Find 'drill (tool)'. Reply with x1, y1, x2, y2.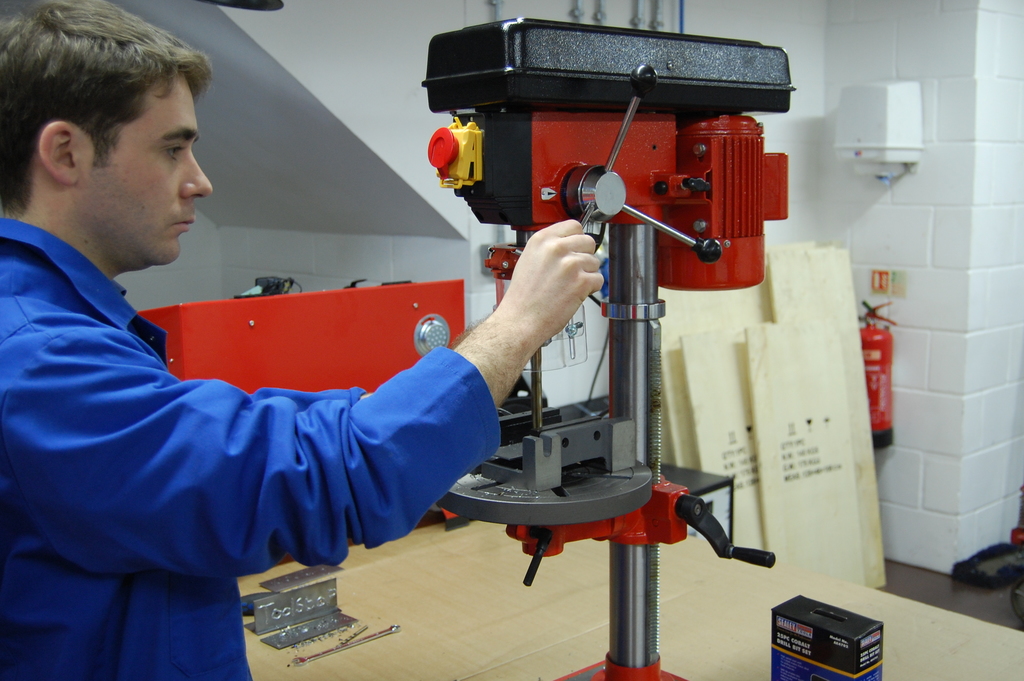
413, 0, 797, 626.
